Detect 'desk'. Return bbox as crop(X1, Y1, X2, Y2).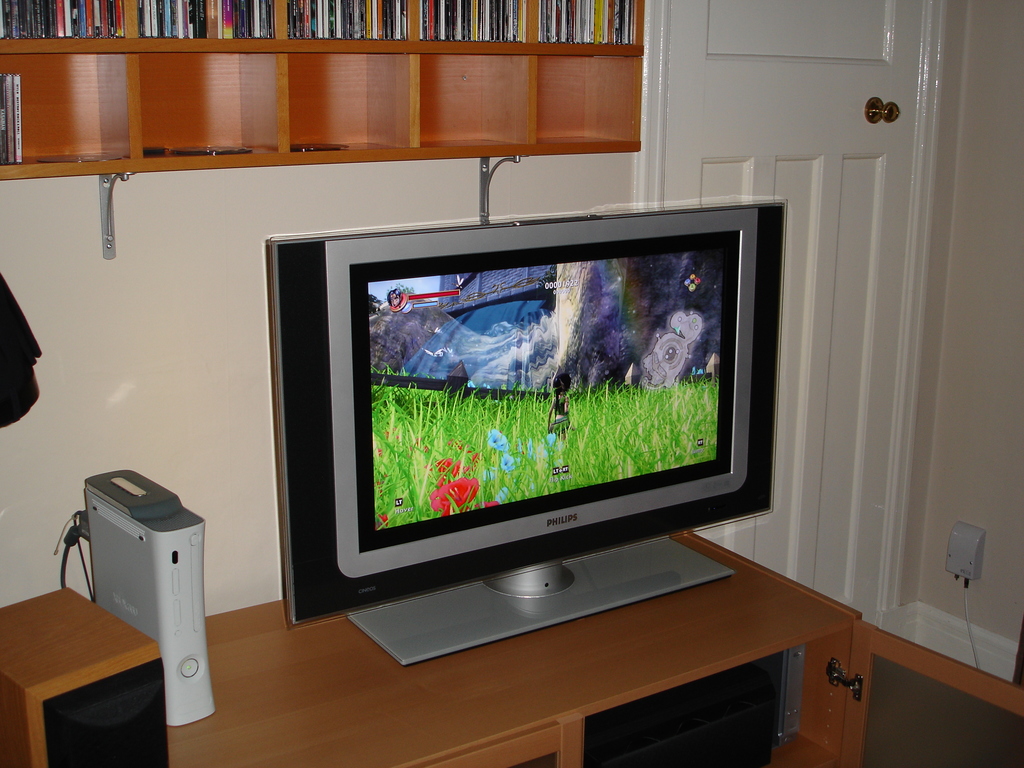
crop(166, 597, 860, 767).
